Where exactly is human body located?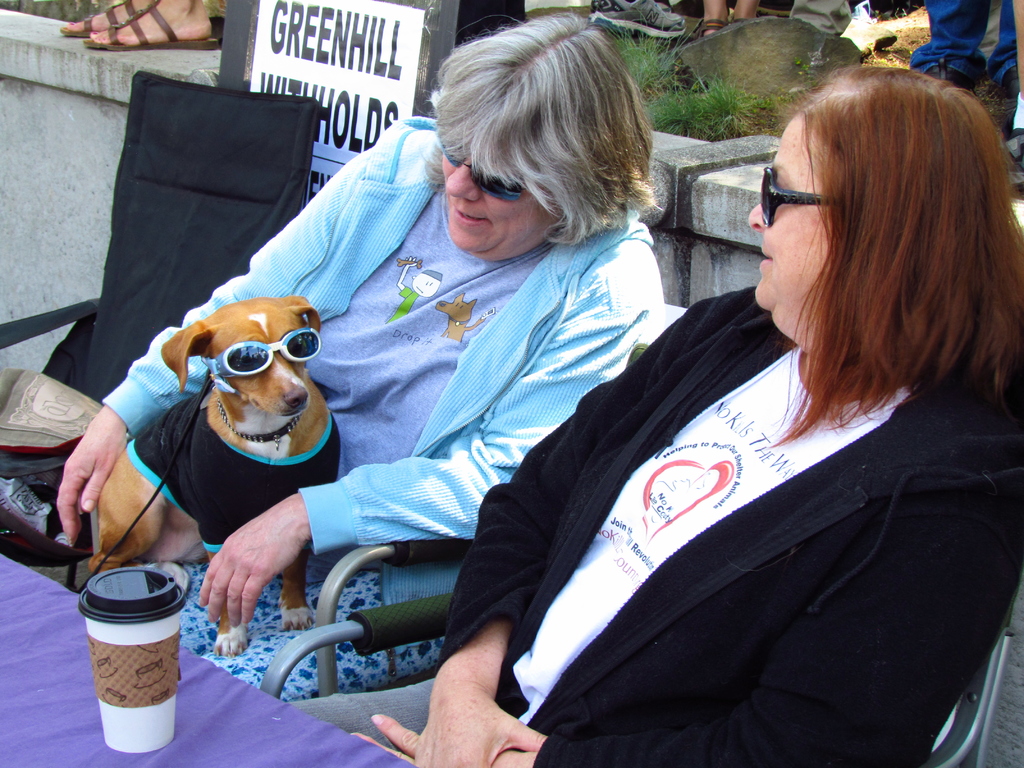
Its bounding box is 58,0,225,59.
